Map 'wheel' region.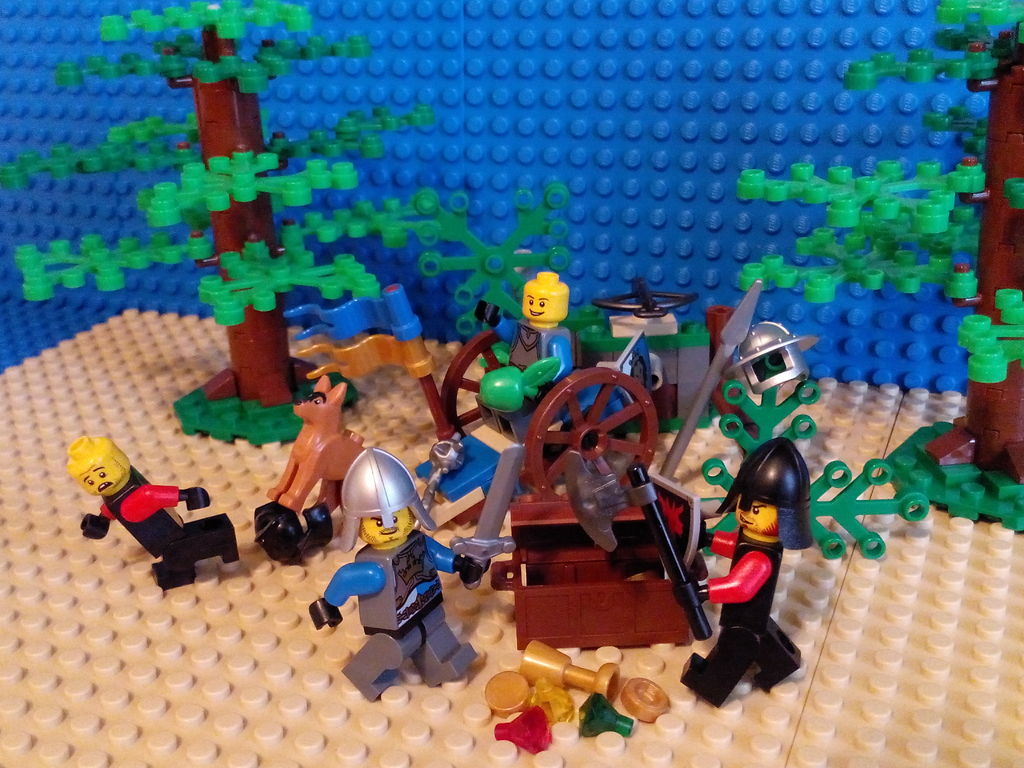
Mapped to select_region(443, 333, 502, 438).
